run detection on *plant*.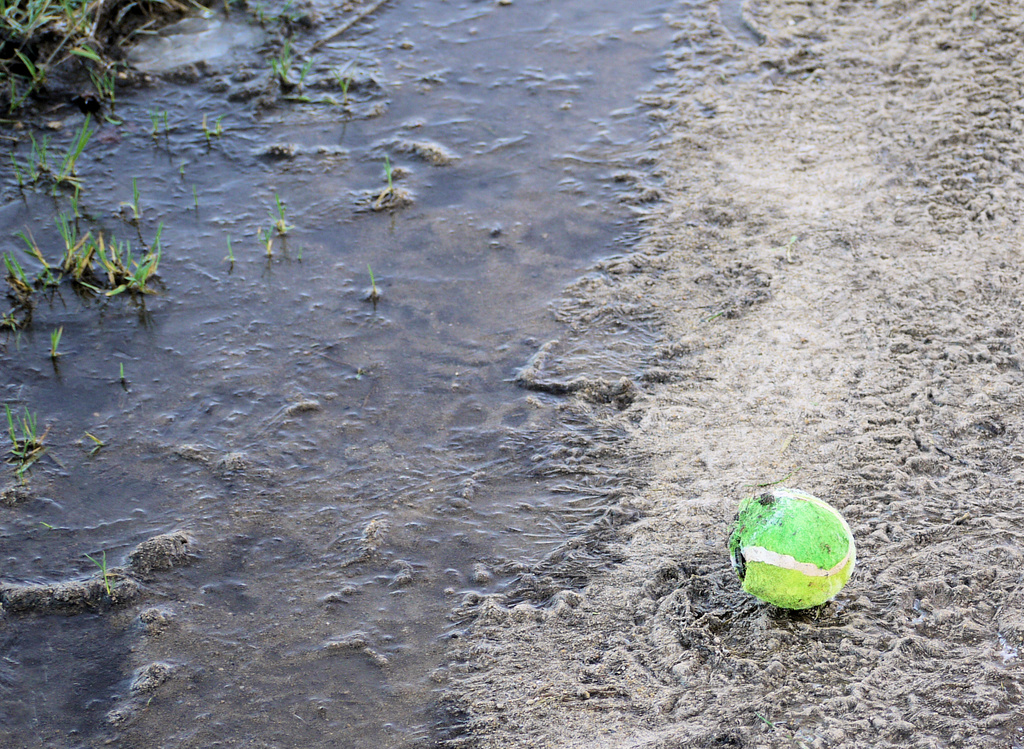
Result: bbox=(258, 211, 294, 239).
